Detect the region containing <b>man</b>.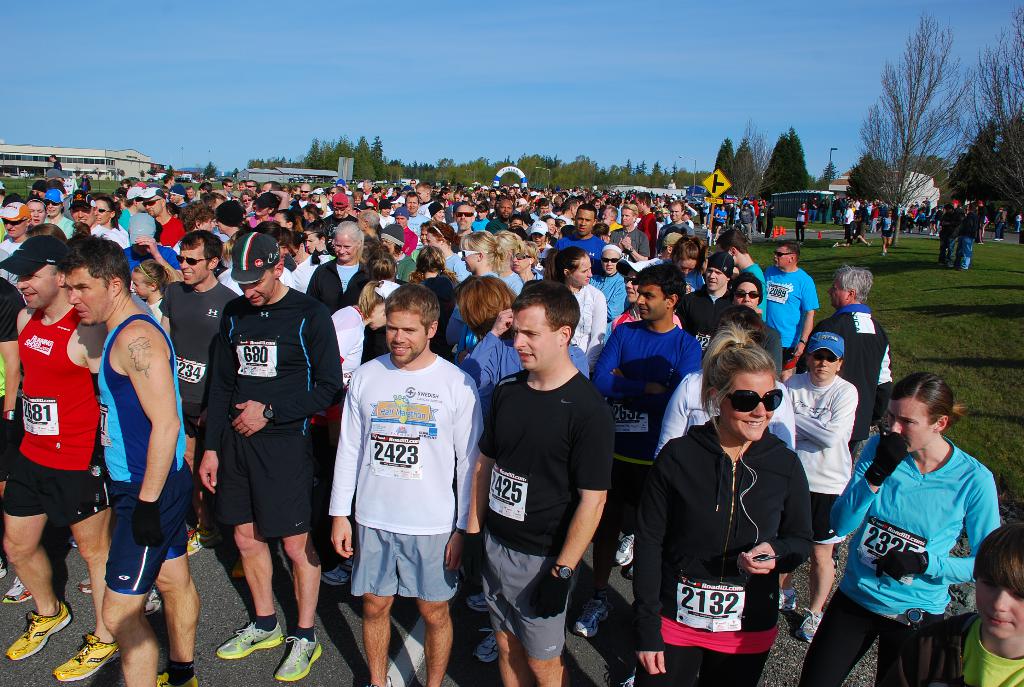
crop(842, 203, 854, 238).
